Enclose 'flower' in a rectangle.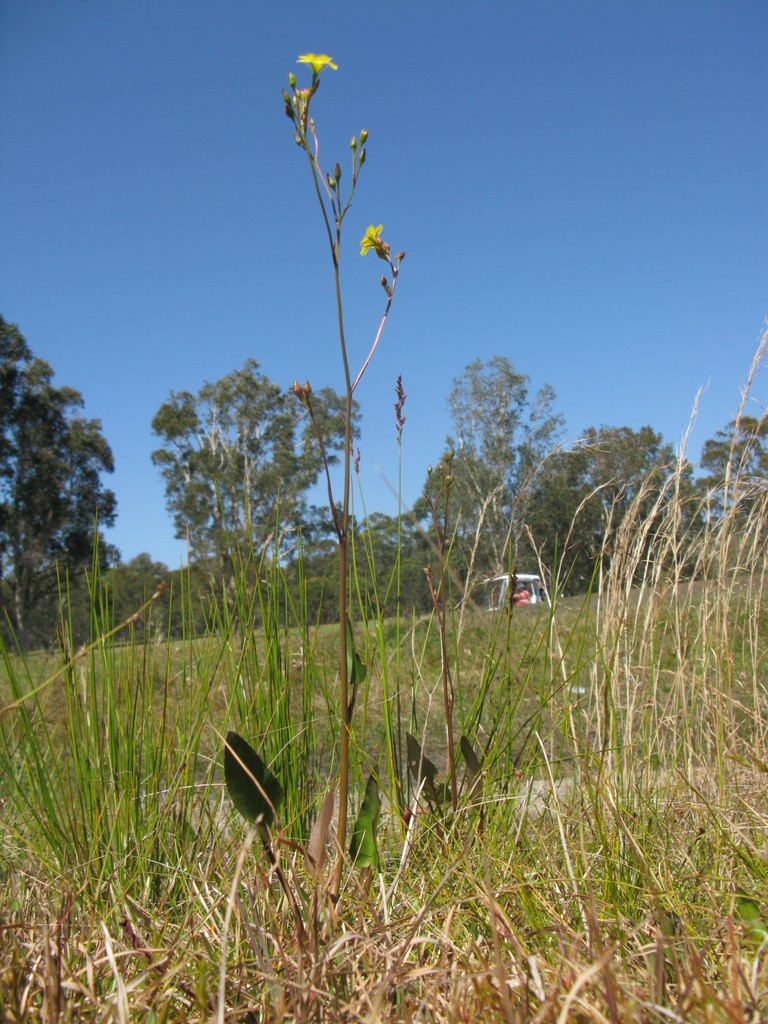
bbox=(298, 49, 338, 76).
